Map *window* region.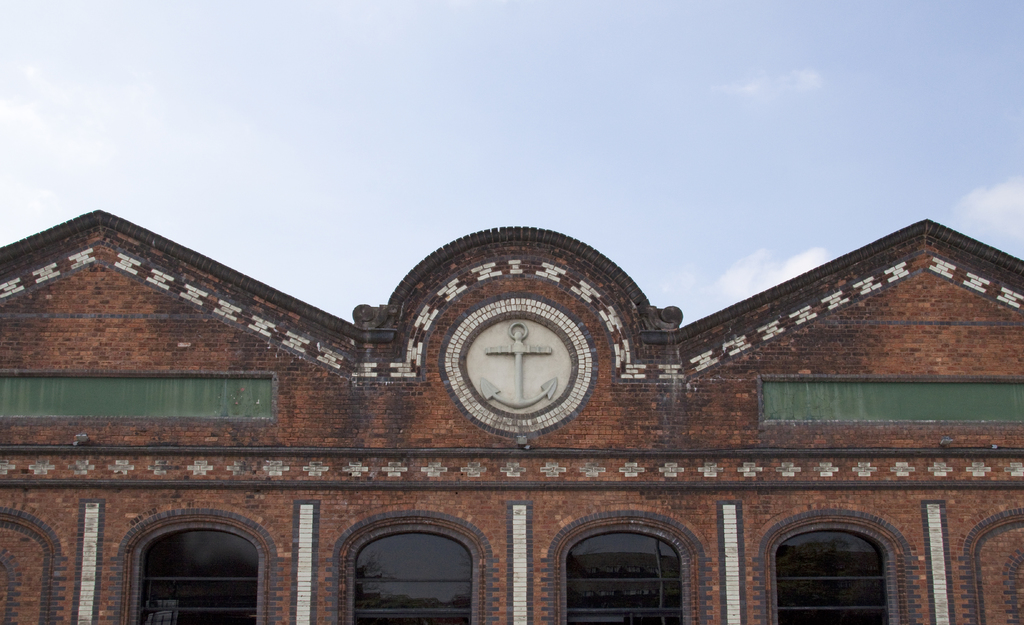
Mapped to {"left": 355, "top": 535, "right": 475, "bottom": 624}.
